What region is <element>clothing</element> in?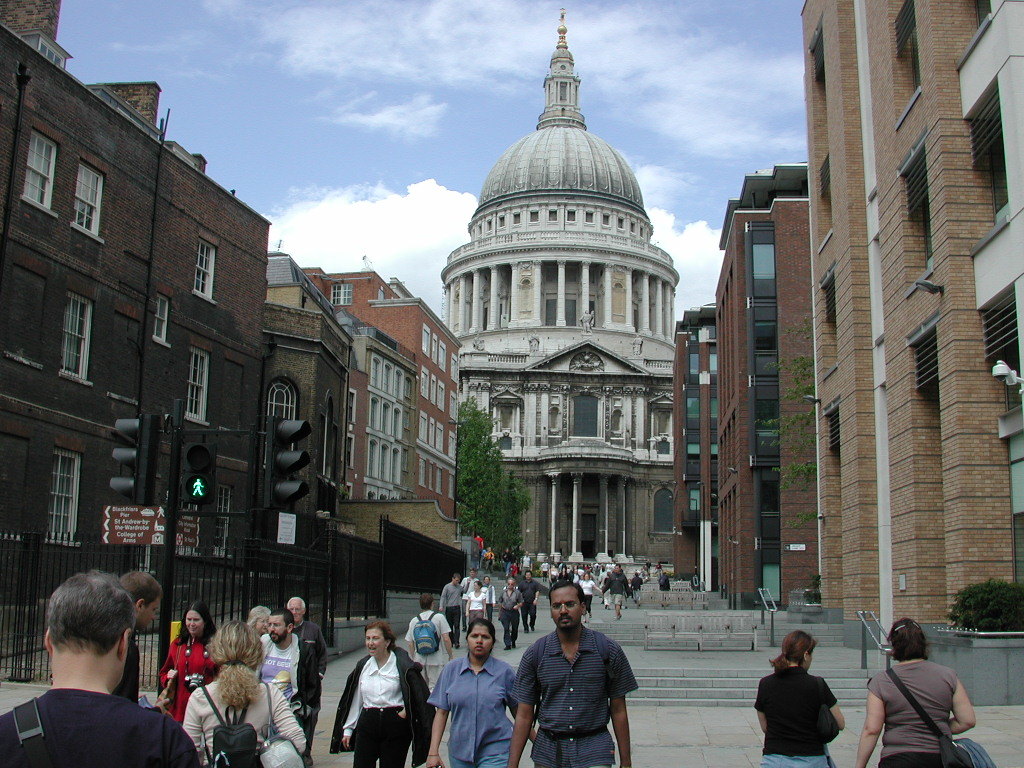
<box>758,660,840,766</box>.
